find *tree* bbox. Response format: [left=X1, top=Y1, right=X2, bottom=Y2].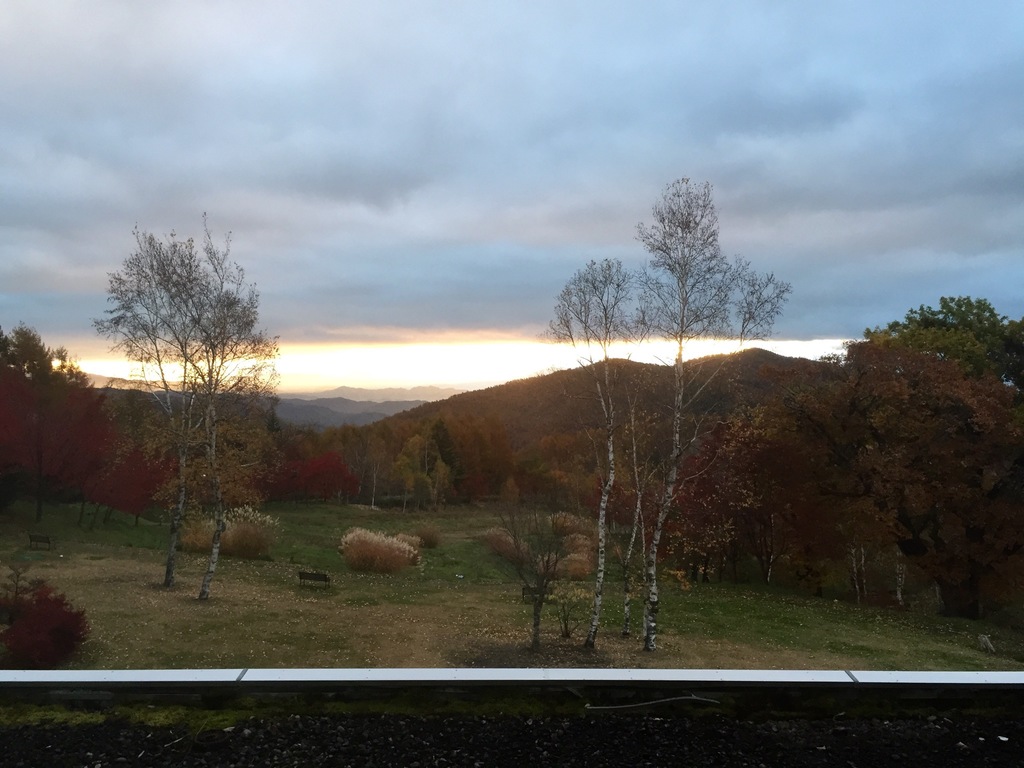
[left=810, top=337, right=1023, bottom=610].
